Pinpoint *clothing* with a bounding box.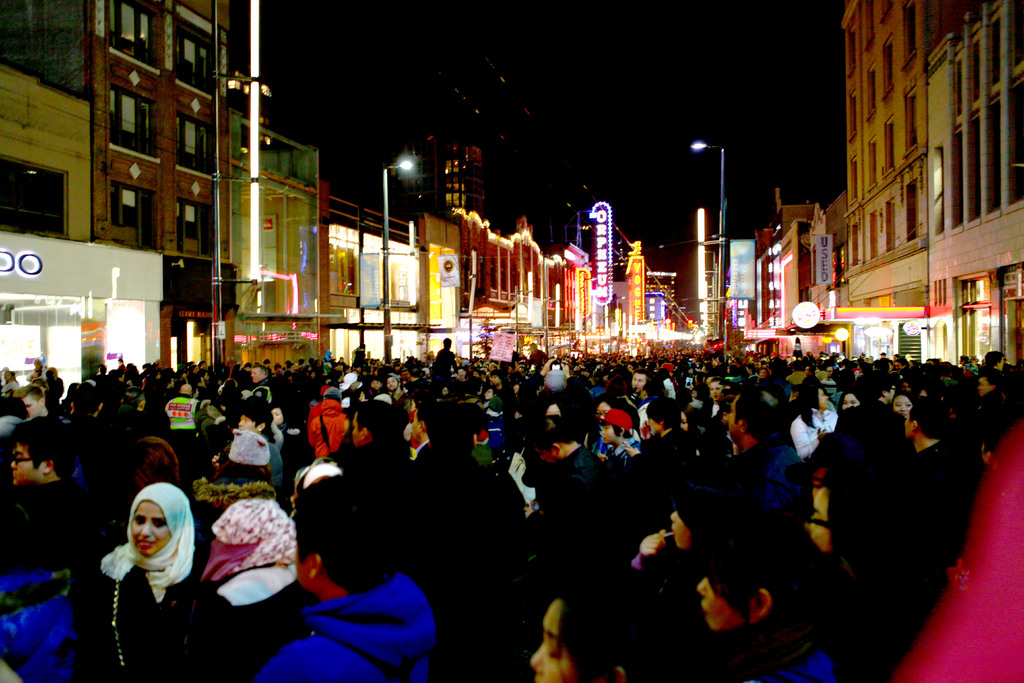
left=539, top=442, right=606, bottom=572.
